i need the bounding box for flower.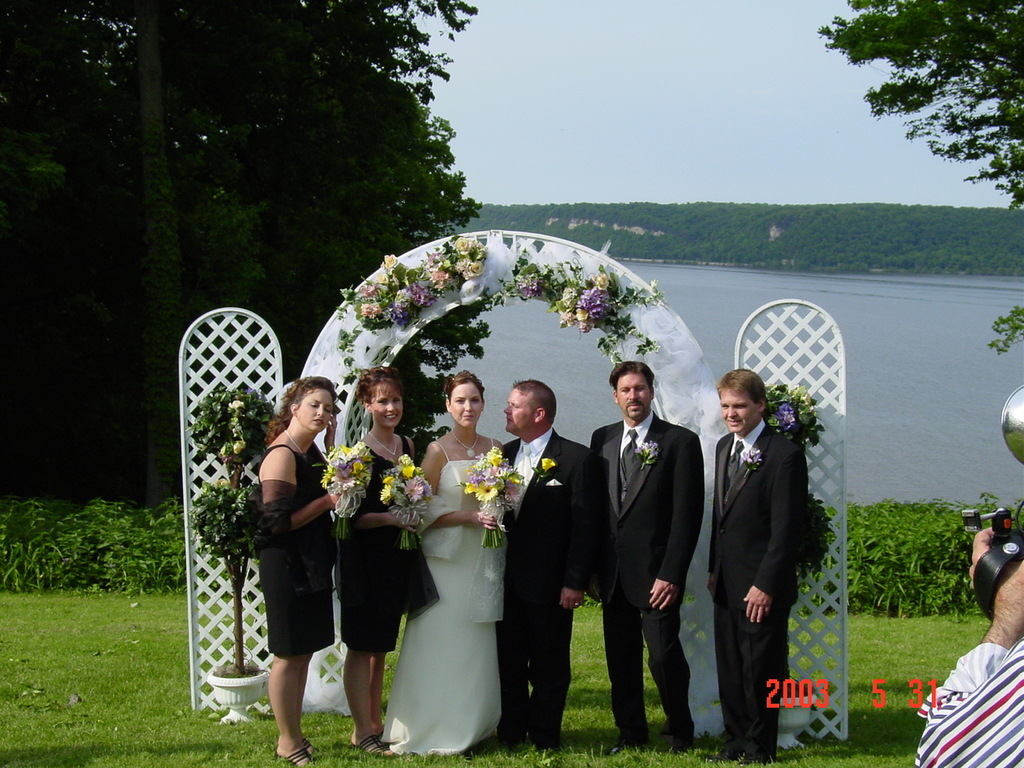
Here it is: 544, 458, 554, 471.
